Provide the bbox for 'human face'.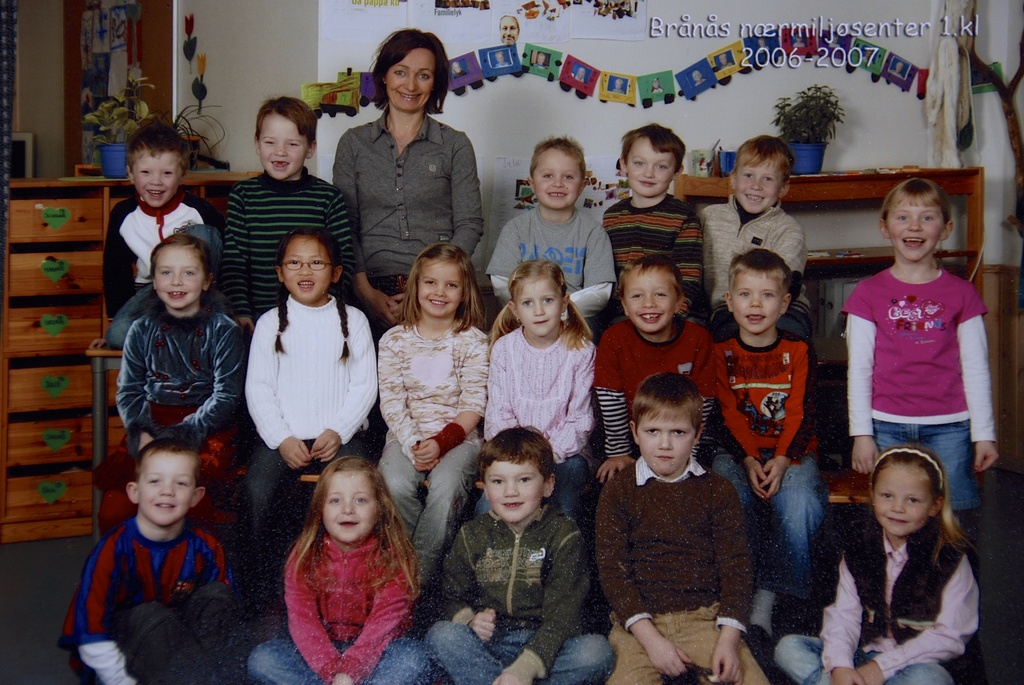
495:54:507:64.
